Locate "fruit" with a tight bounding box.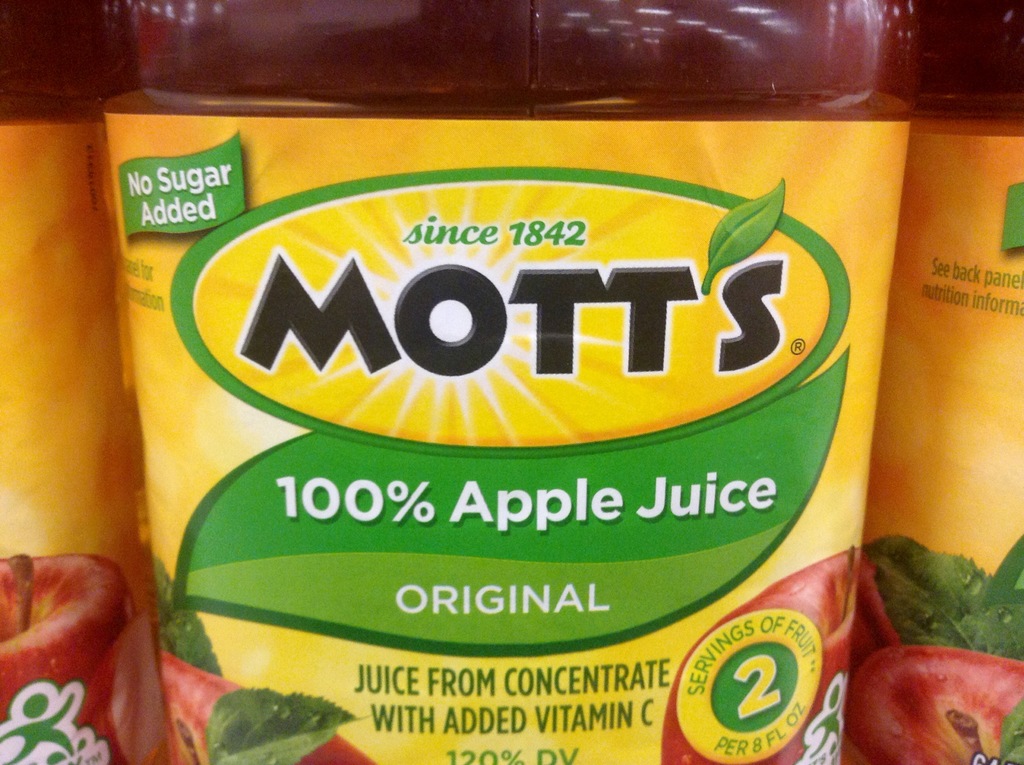
0/551/138/764.
